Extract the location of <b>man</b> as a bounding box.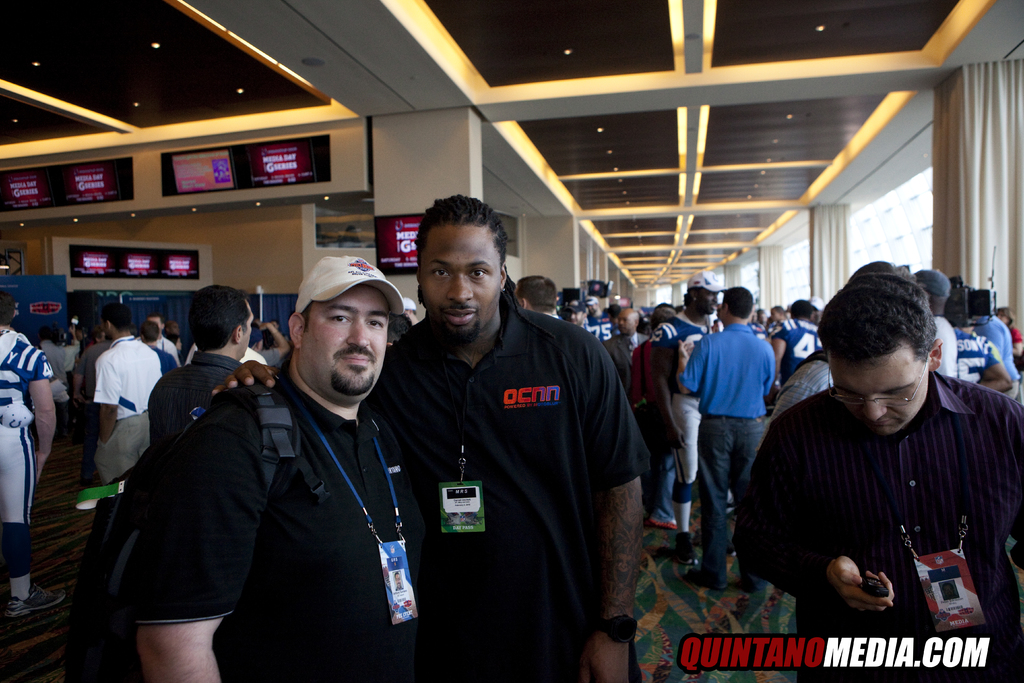
[0,302,52,620].
